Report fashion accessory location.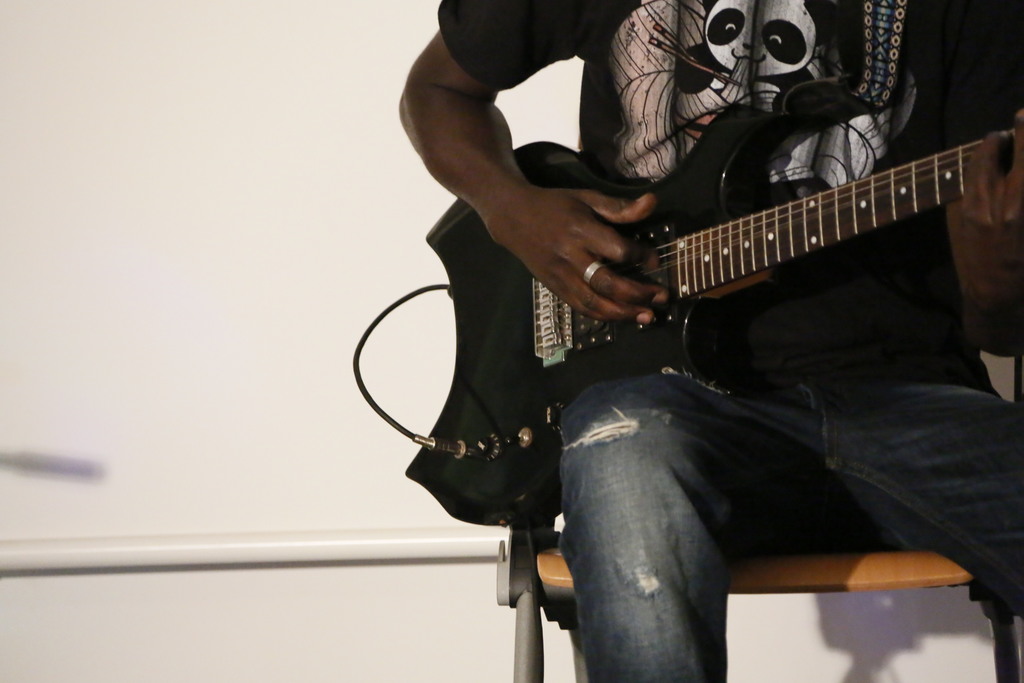
Report: 579 258 607 290.
